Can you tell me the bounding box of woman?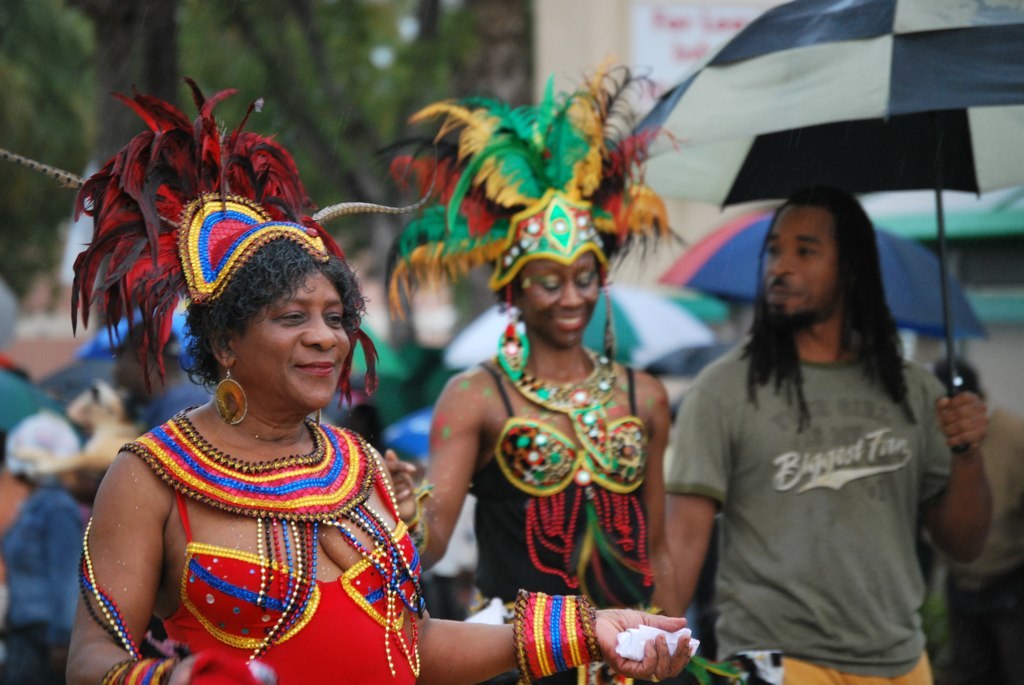
{"x1": 66, "y1": 77, "x2": 698, "y2": 684}.
